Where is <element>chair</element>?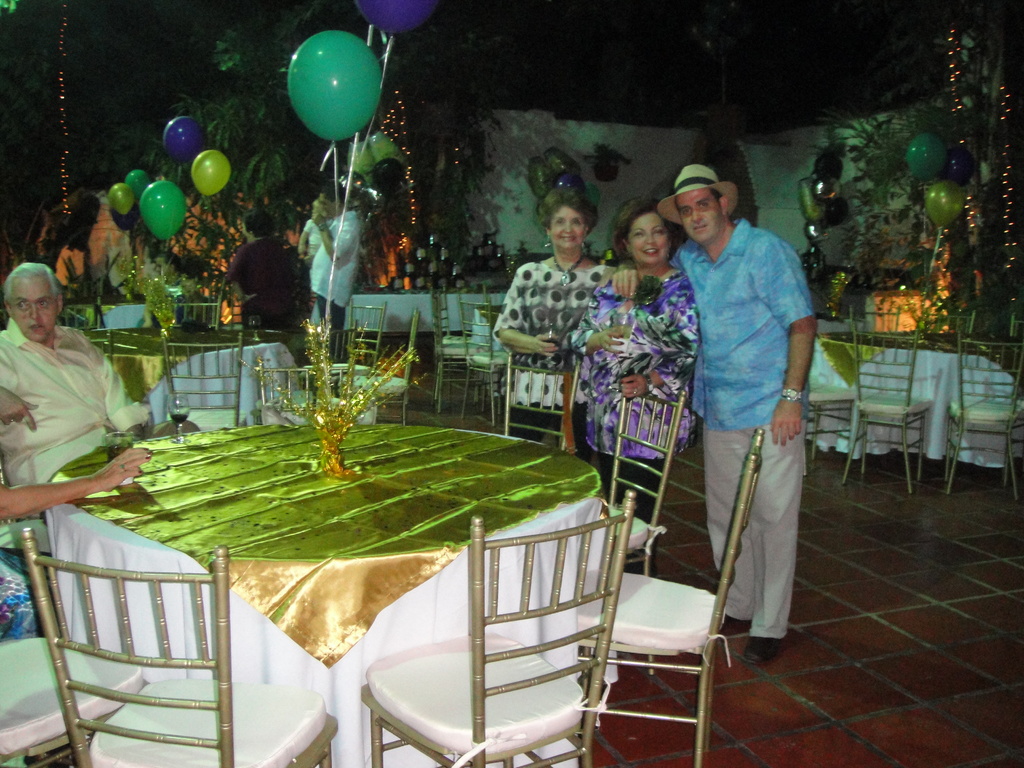
box=[1008, 316, 1023, 351].
